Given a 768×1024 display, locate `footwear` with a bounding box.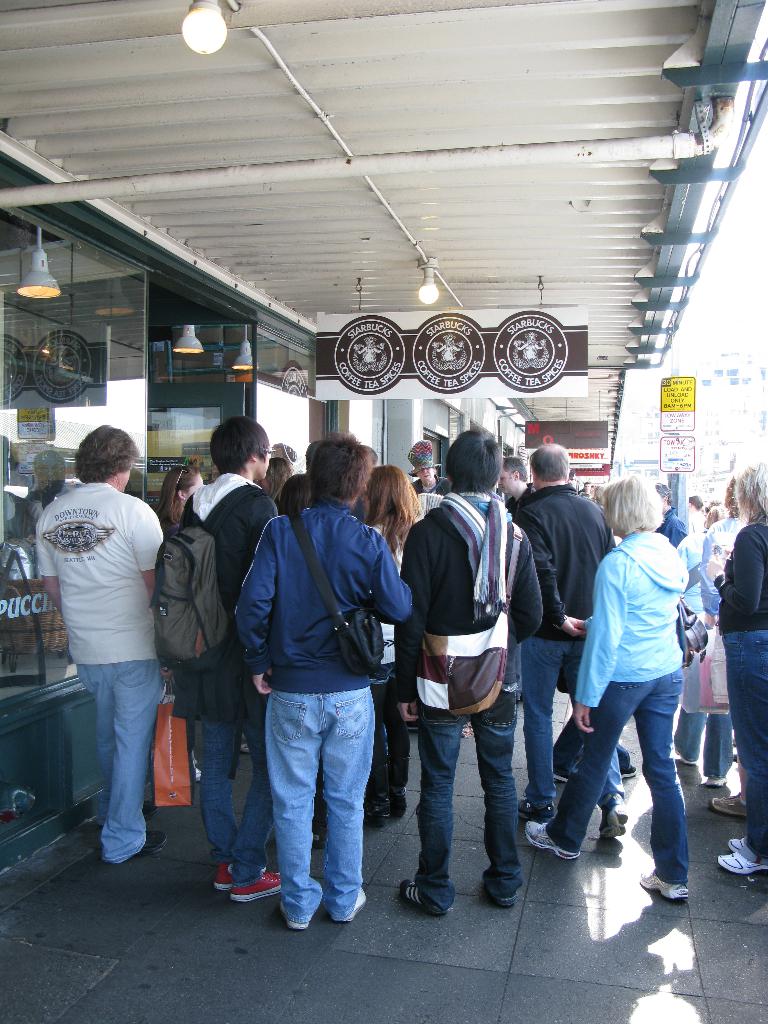
Located: [left=673, top=746, right=701, bottom=769].
